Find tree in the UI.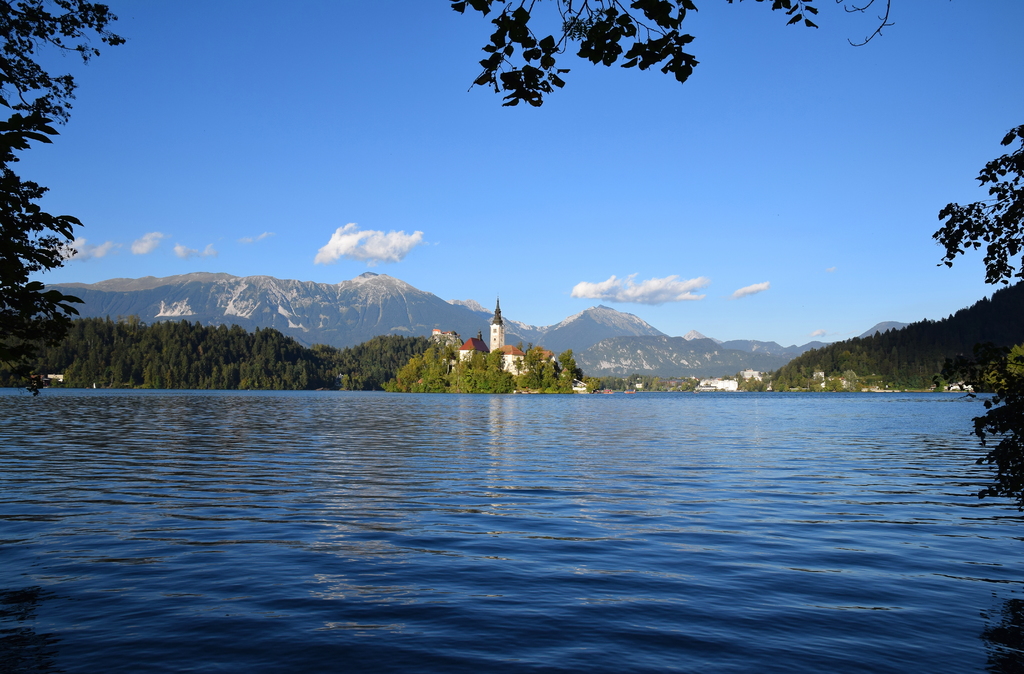
UI element at (929, 120, 1023, 500).
